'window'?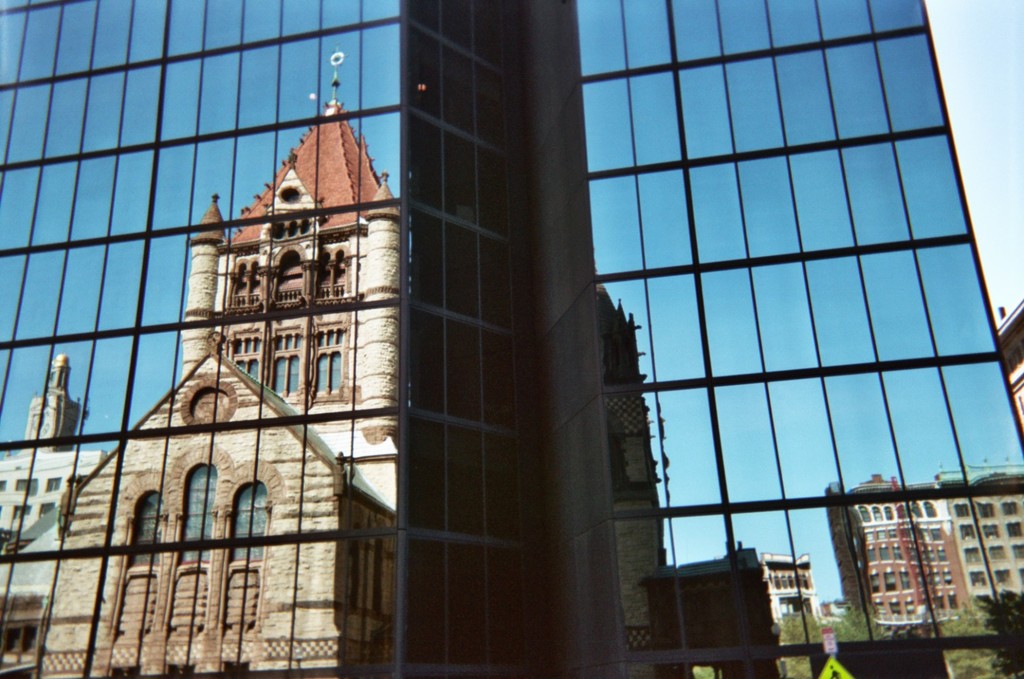
box=[15, 473, 42, 491]
